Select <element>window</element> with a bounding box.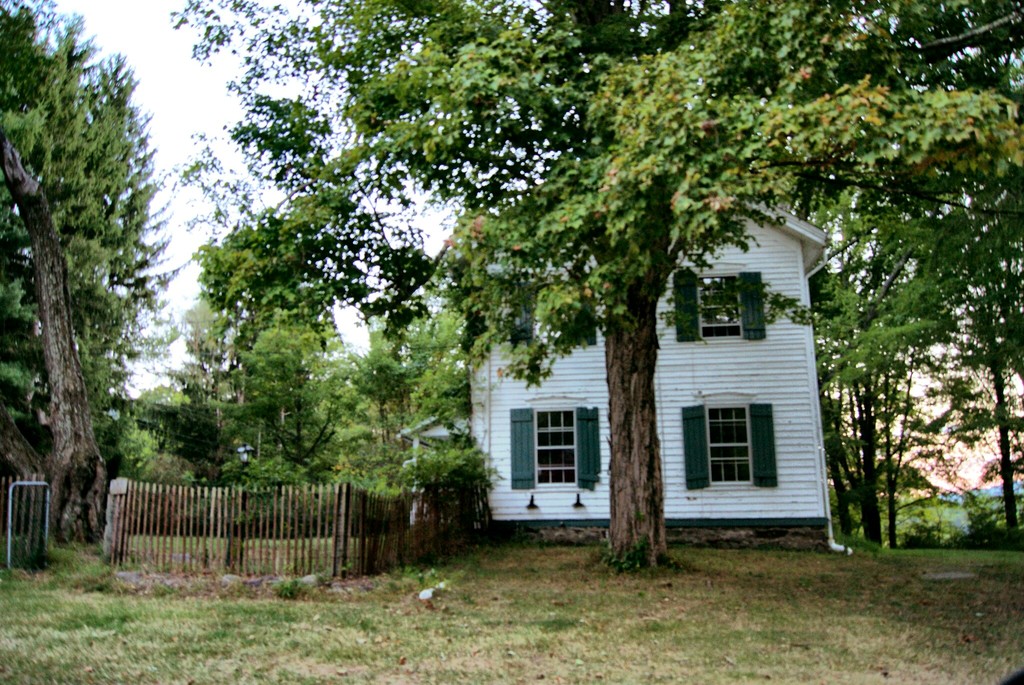
680,400,778,493.
